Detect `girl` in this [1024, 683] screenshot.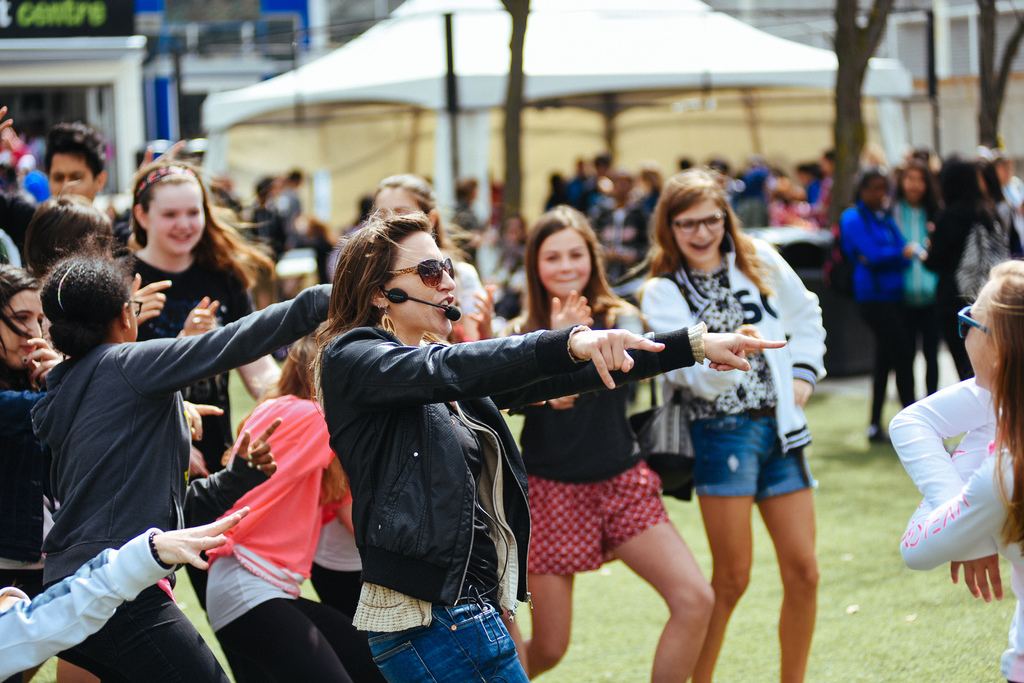
Detection: box(840, 170, 916, 448).
